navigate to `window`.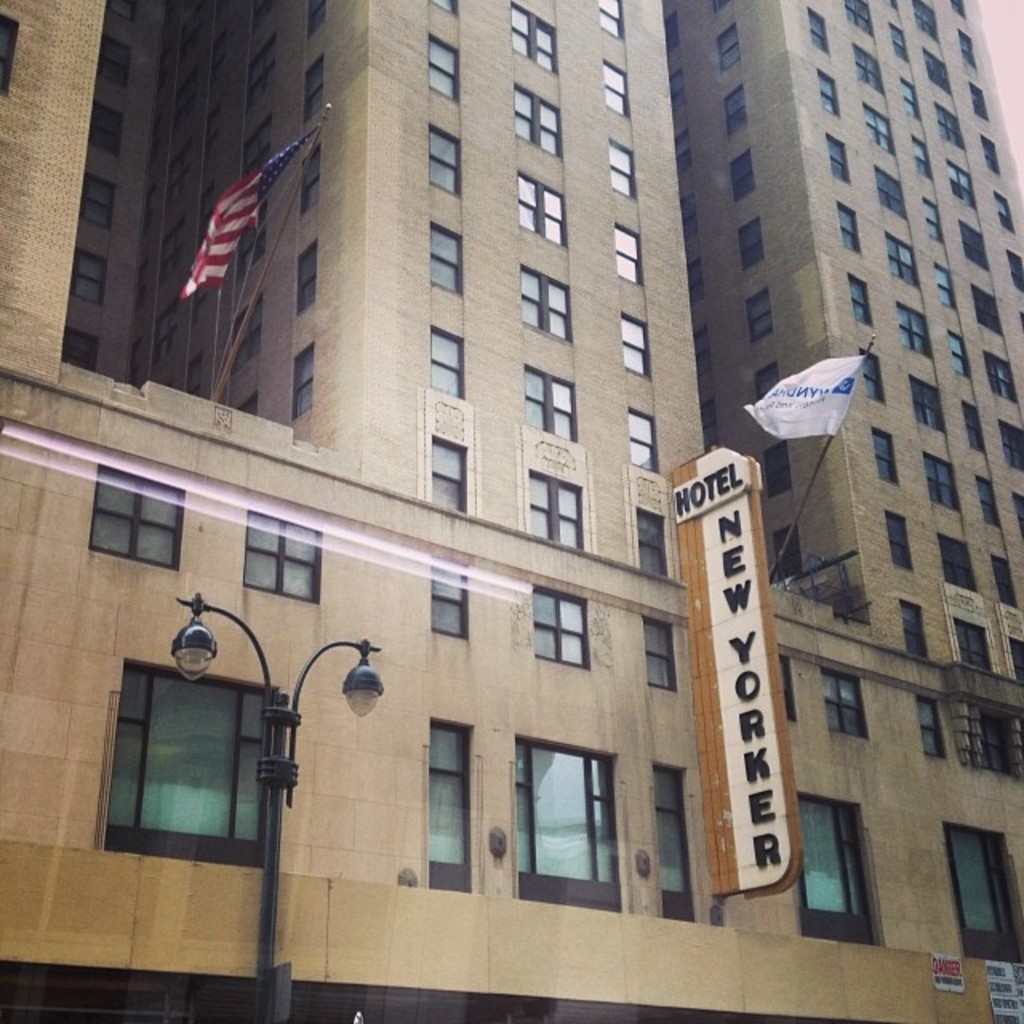
Navigation target: rect(661, 13, 677, 50).
